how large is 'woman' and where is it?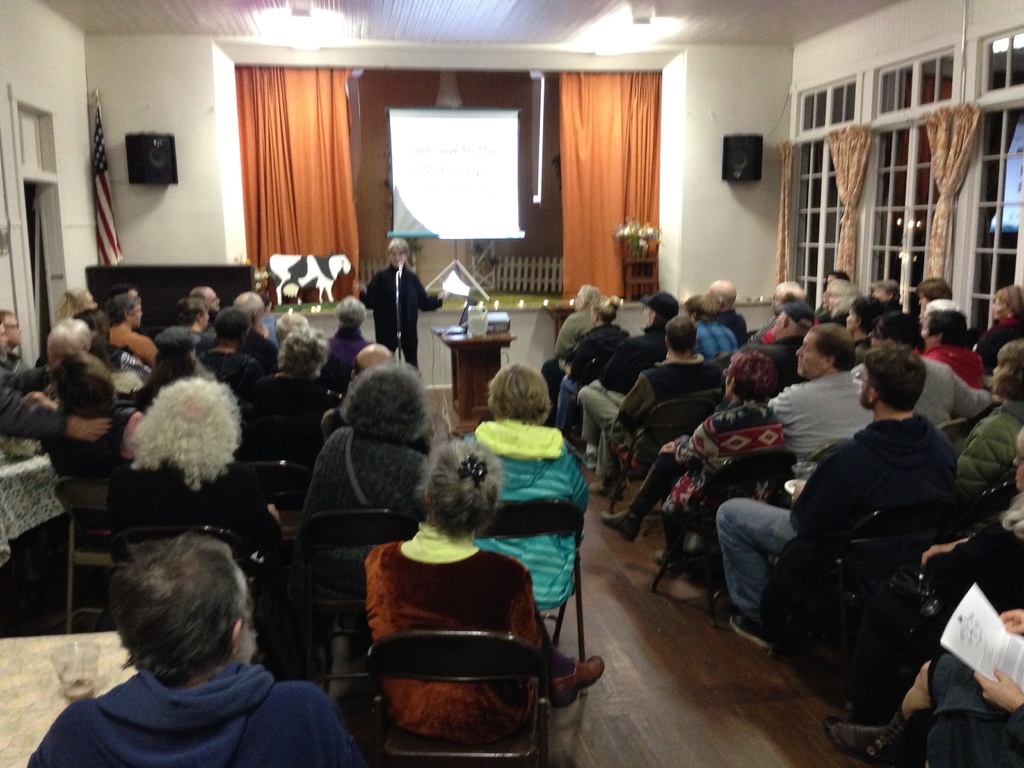
Bounding box: rect(914, 277, 956, 310).
